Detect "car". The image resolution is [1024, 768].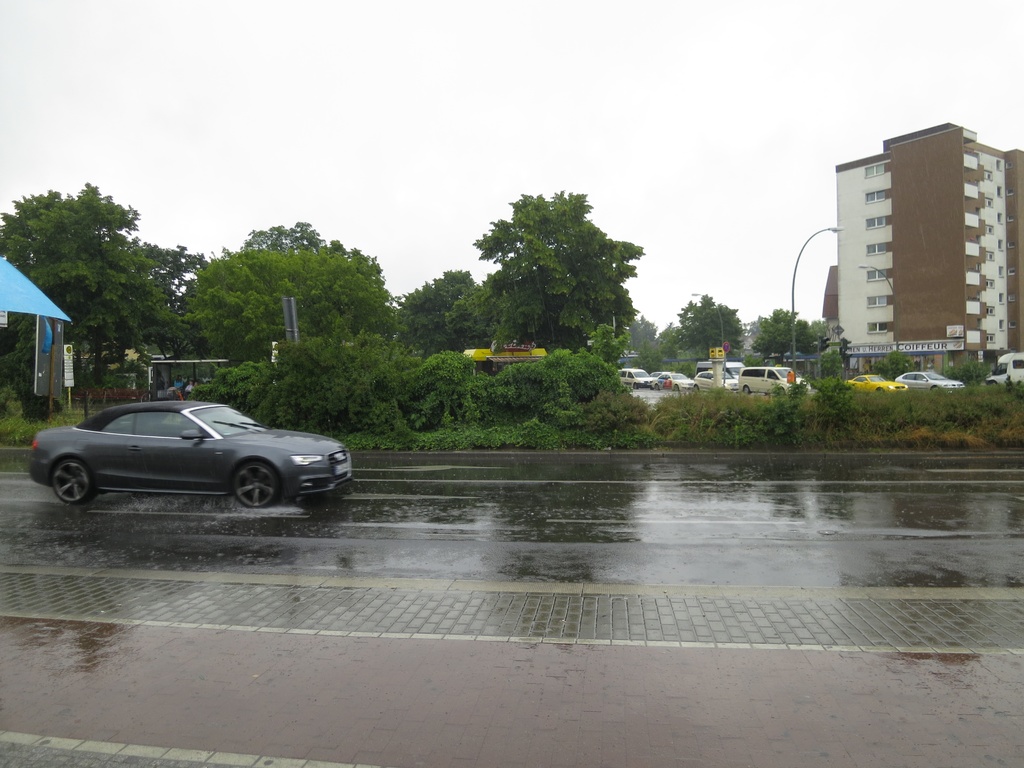
(x1=741, y1=365, x2=812, y2=395).
